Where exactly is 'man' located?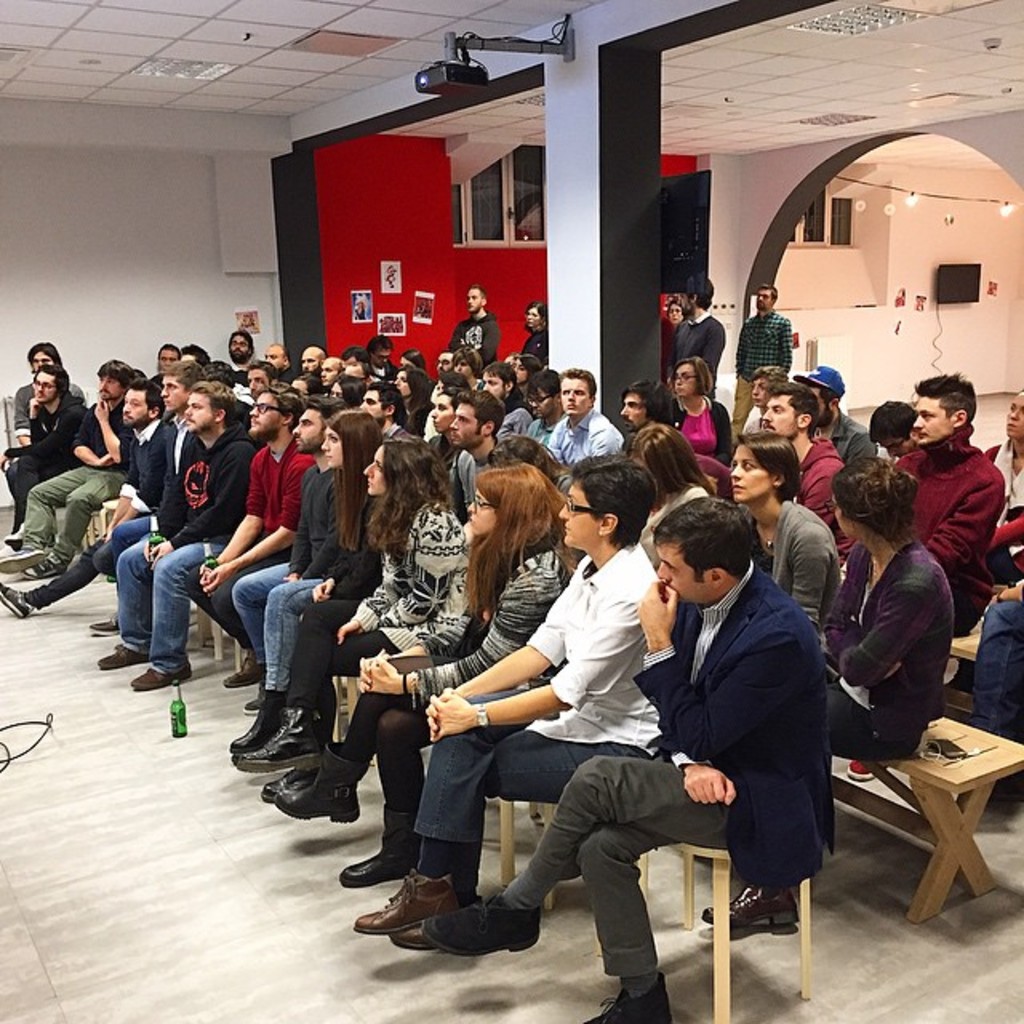
Its bounding box is locate(0, 382, 166, 618).
